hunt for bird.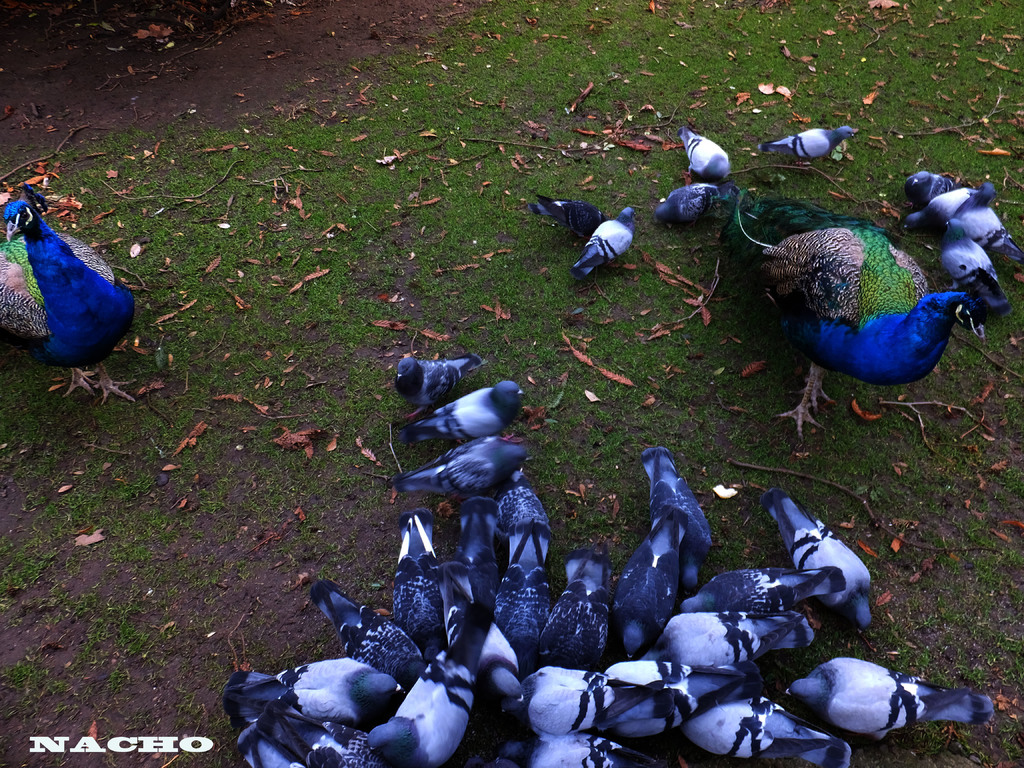
Hunted down at l=463, t=483, r=491, b=575.
